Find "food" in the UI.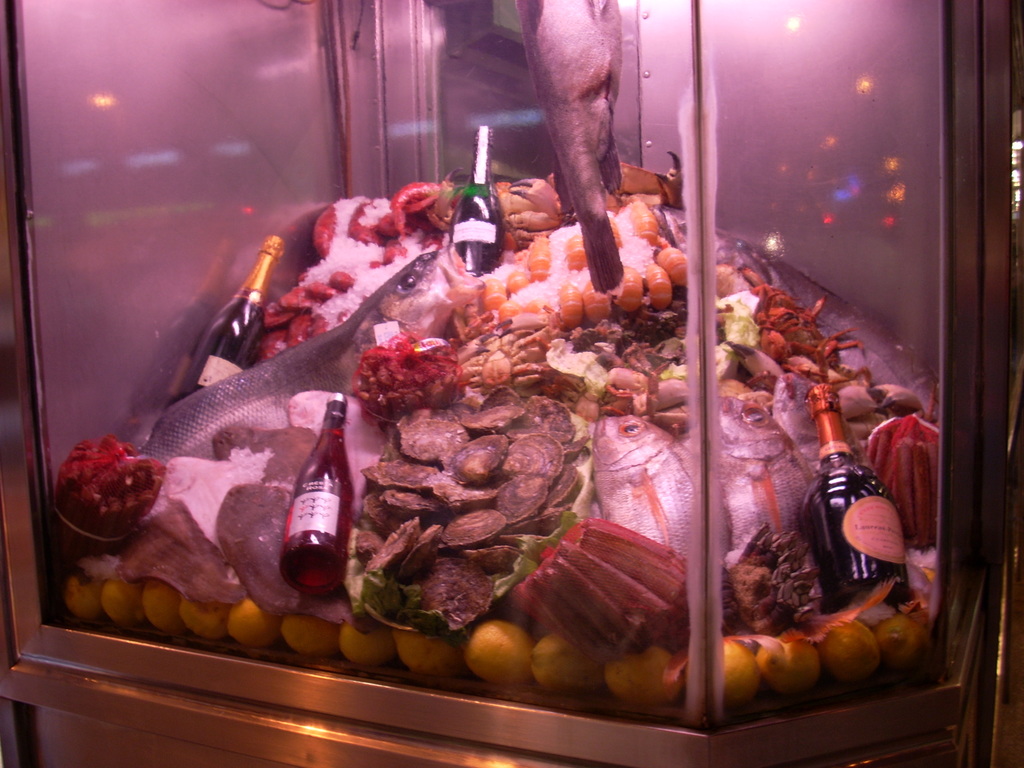
UI element at <bbox>61, 447, 150, 543</bbox>.
